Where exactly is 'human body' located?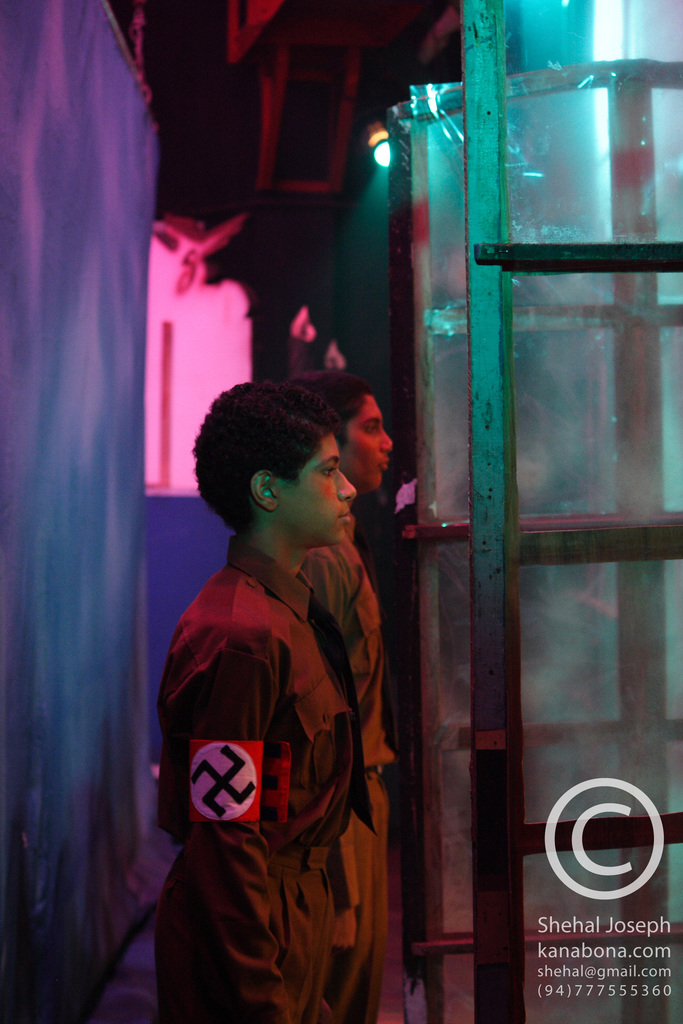
Its bounding box is (295, 358, 404, 1023).
